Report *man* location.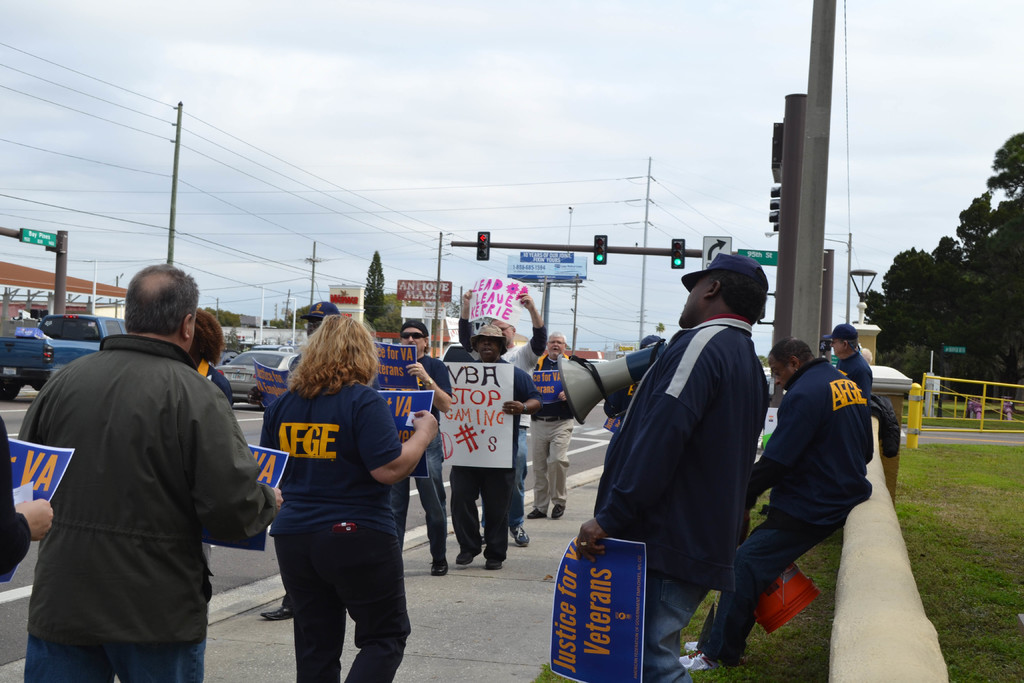
Report: rect(390, 318, 452, 570).
